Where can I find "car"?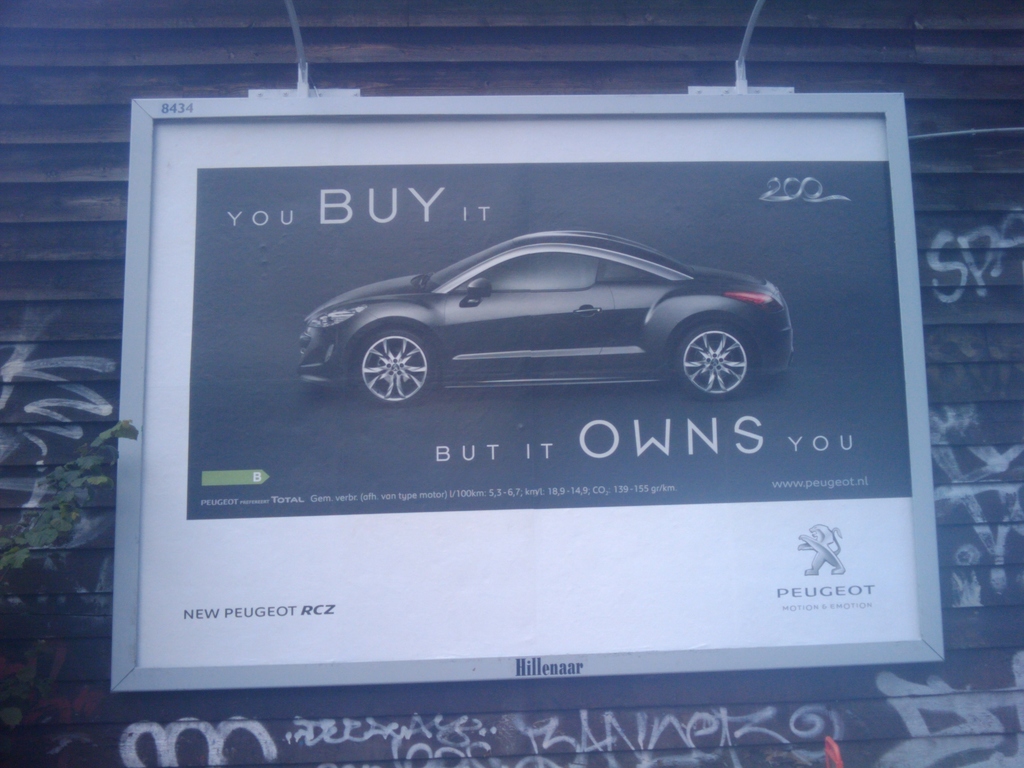
You can find it at <box>265,216,787,420</box>.
